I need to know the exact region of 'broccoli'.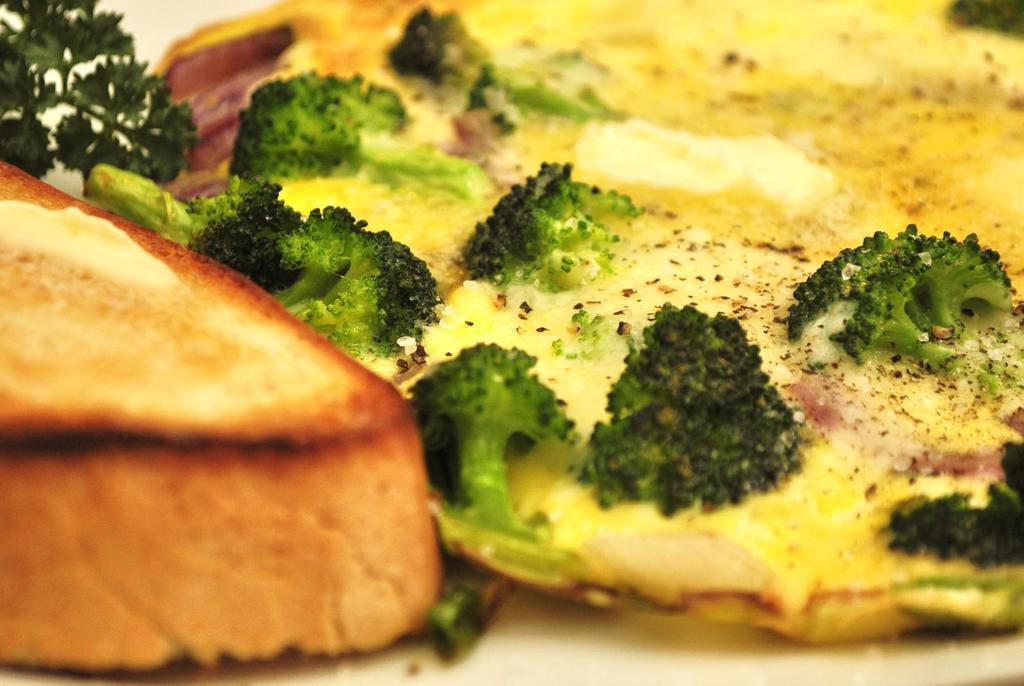
Region: [left=404, top=339, right=576, bottom=534].
